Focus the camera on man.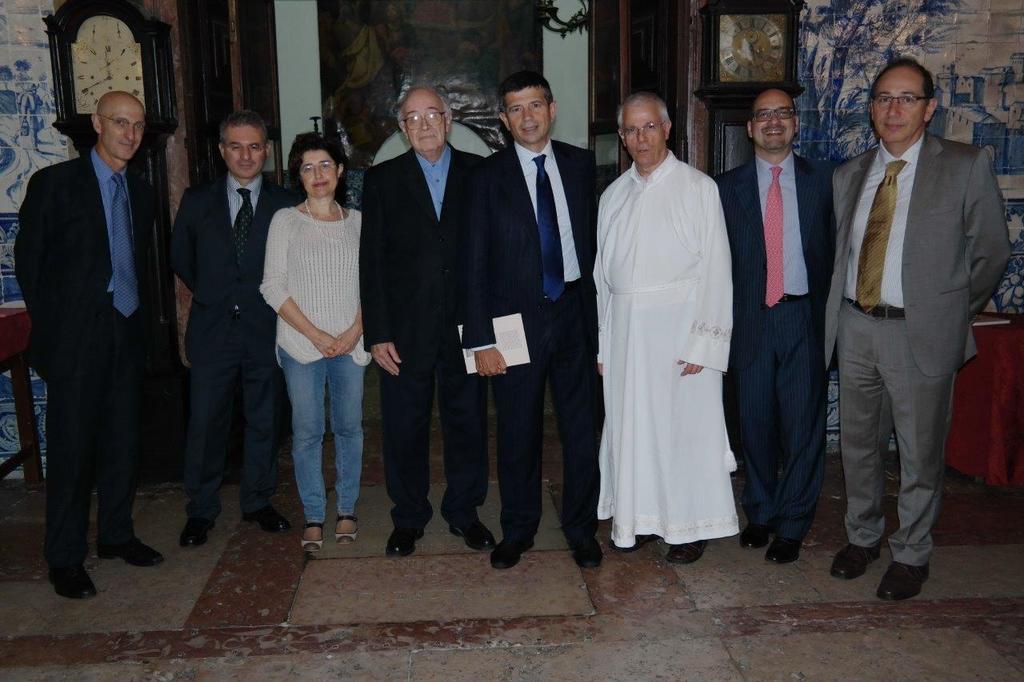
Focus region: bbox=[470, 71, 610, 572].
